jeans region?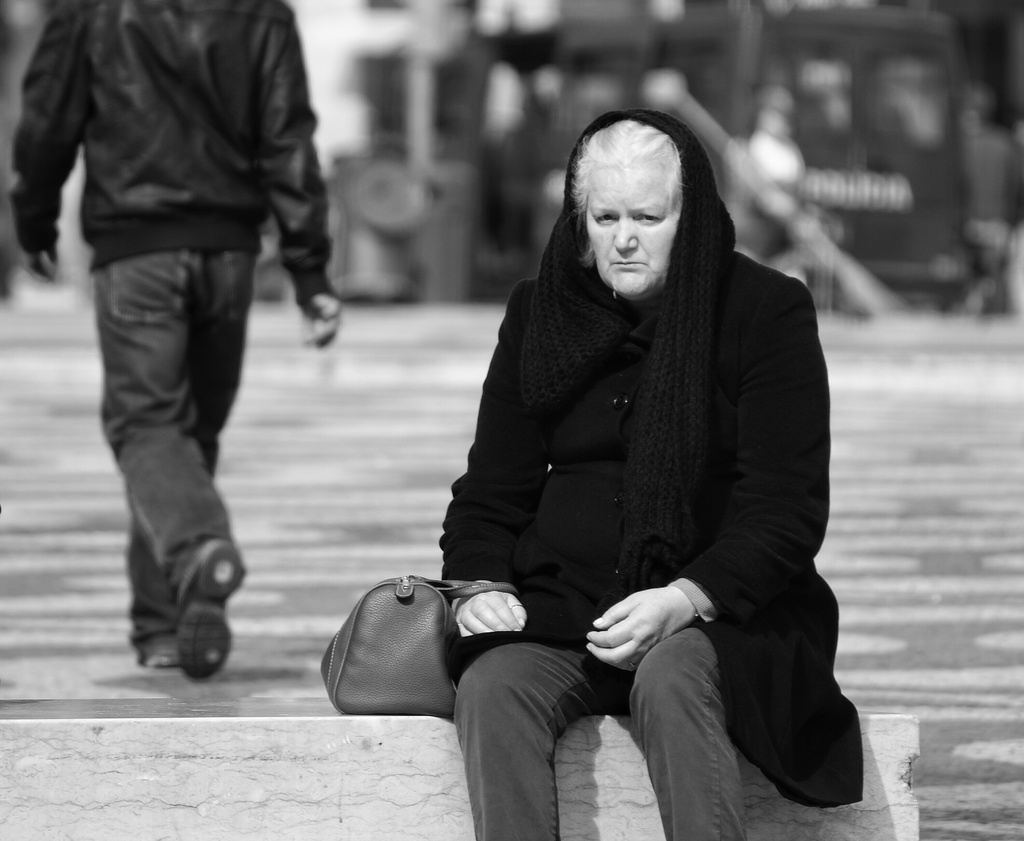
l=453, t=625, r=744, b=832
